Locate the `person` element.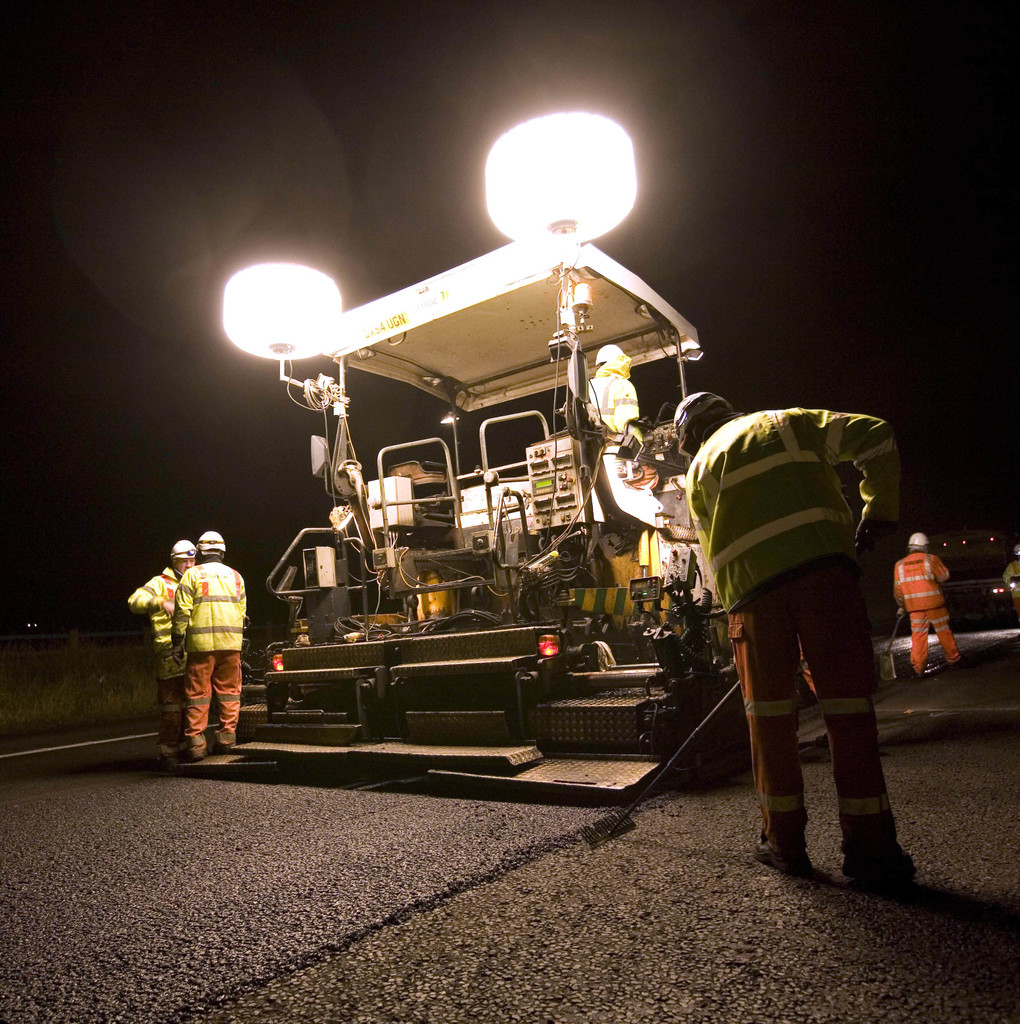
Element bbox: {"x1": 673, "y1": 390, "x2": 921, "y2": 881}.
